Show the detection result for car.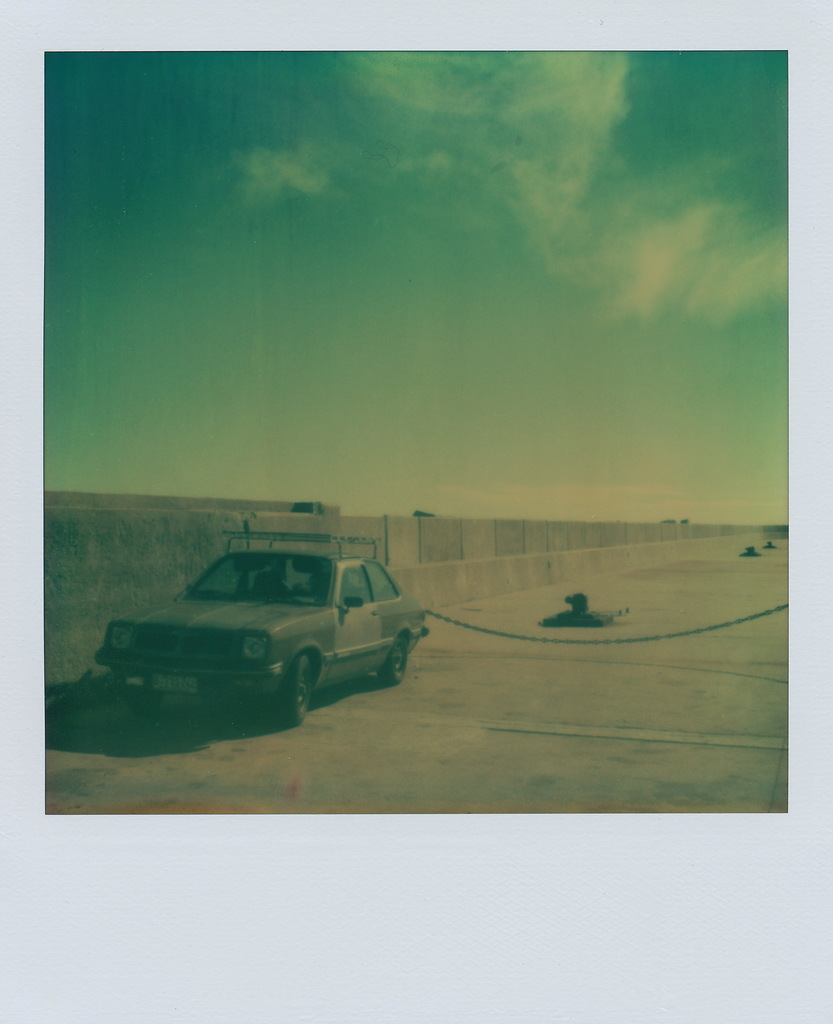
(74,511,437,735).
